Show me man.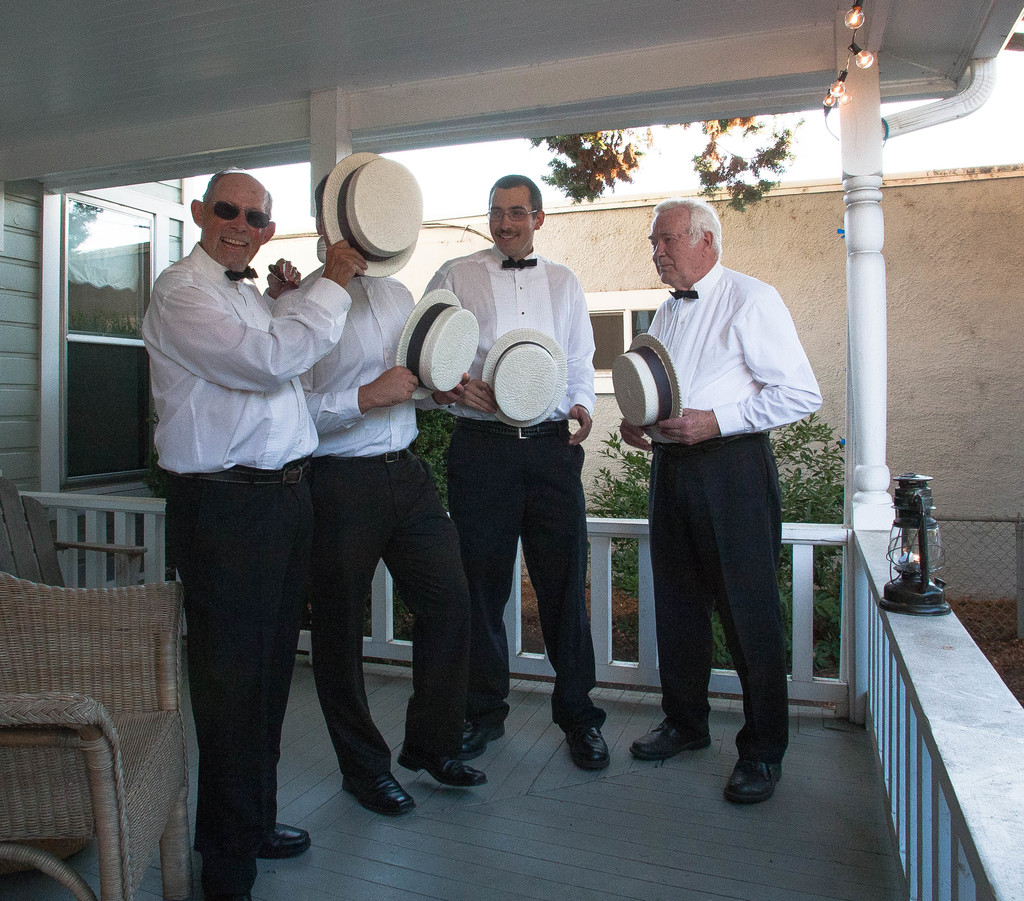
man is here: x1=140 y1=169 x2=370 y2=900.
